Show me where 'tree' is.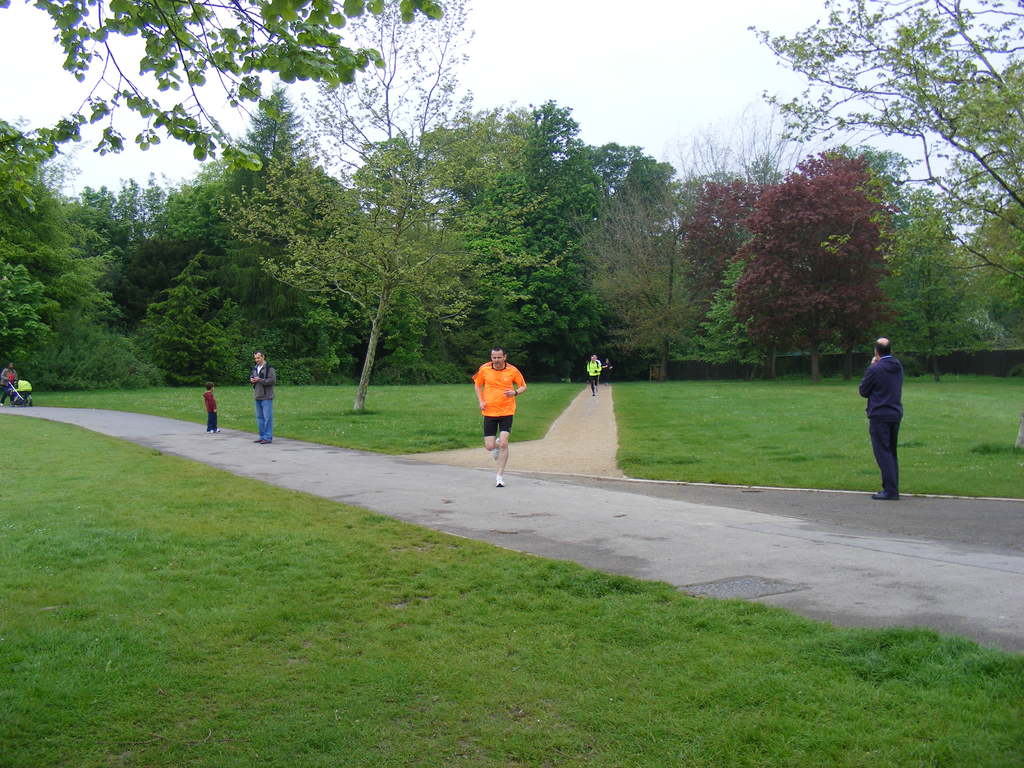
'tree' is at 741/0/1023/294.
